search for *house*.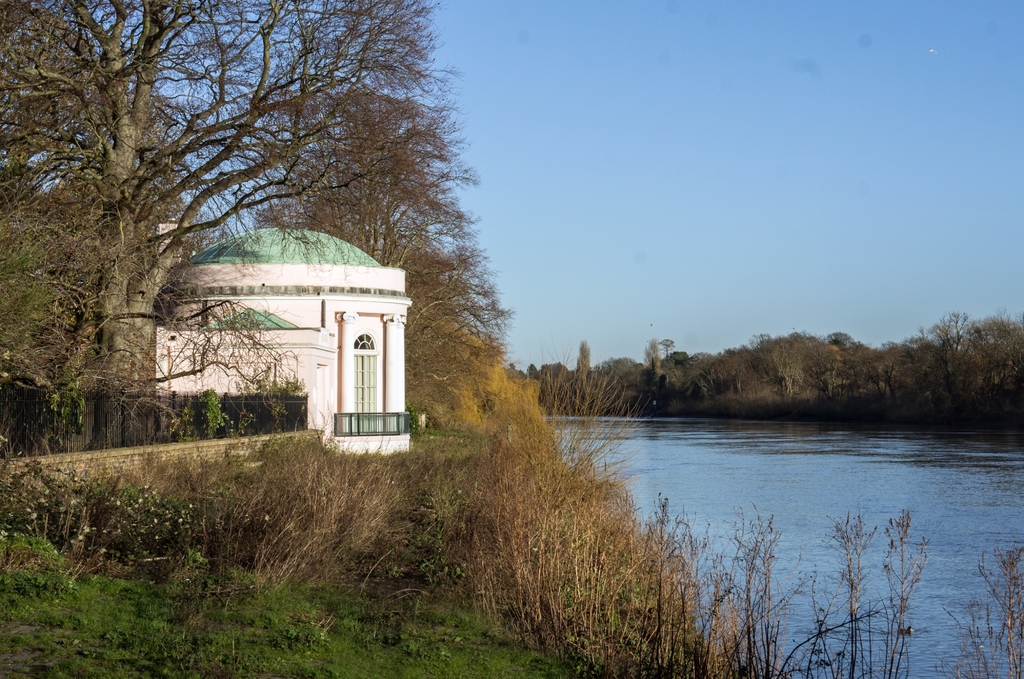
Found at pyautogui.locateOnScreen(154, 226, 412, 457).
